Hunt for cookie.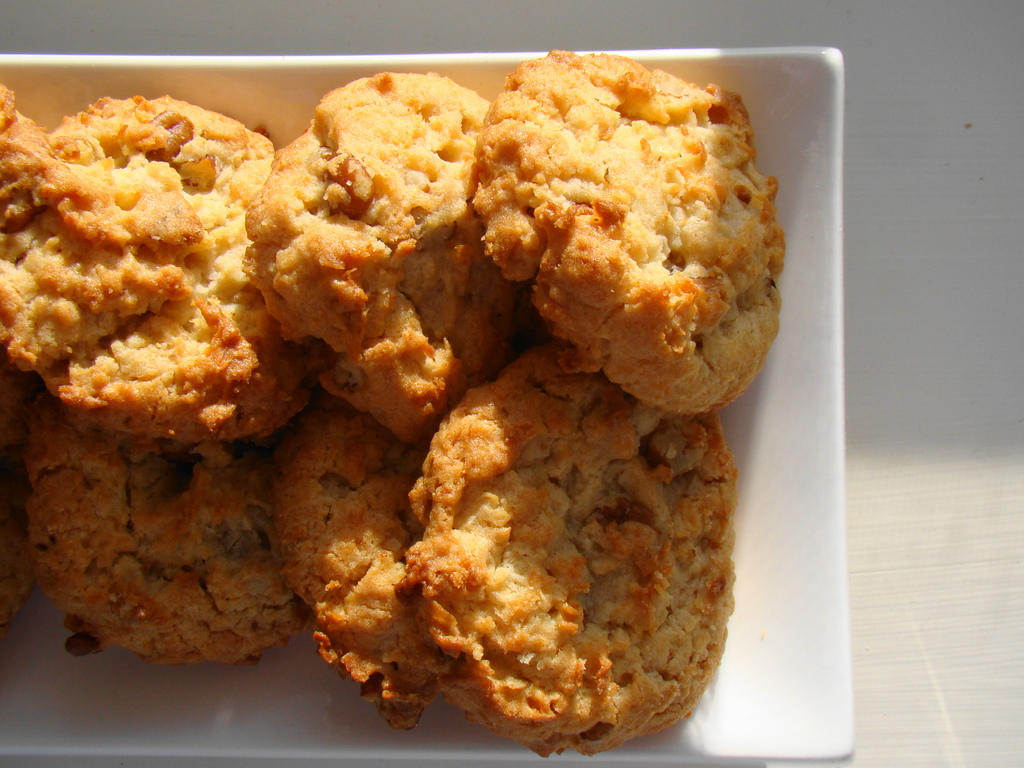
Hunted down at (x1=29, y1=388, x2=311, y2=670).
